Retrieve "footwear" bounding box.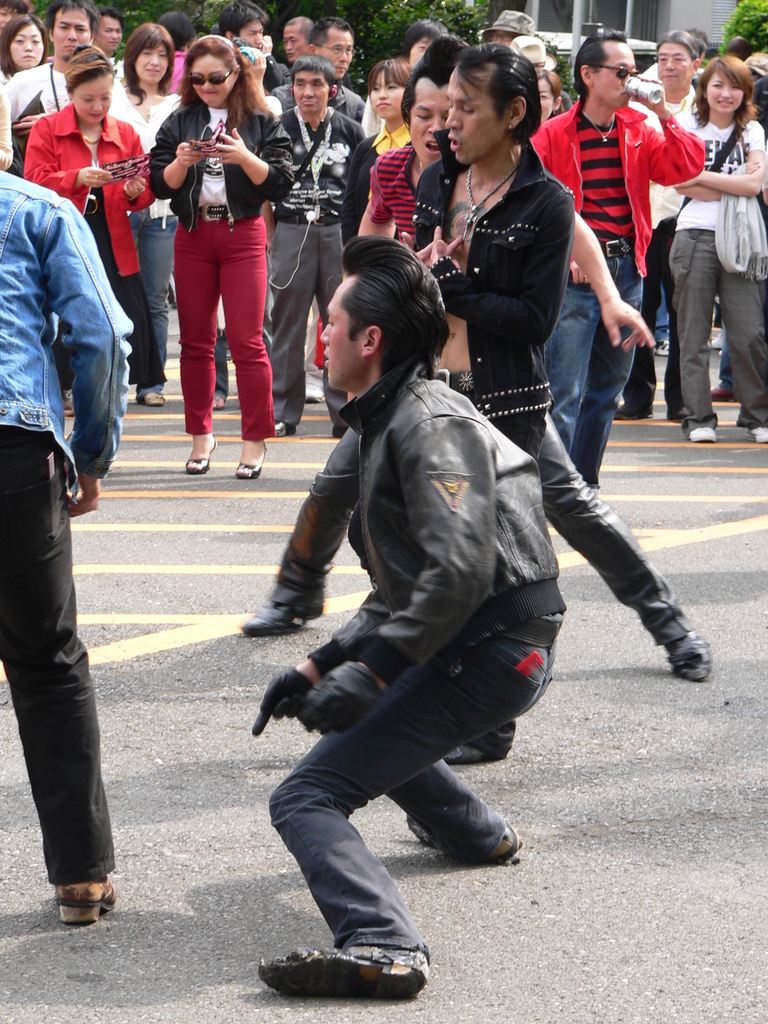
Bounding box: bbox=(237, 600, 324, 634).
